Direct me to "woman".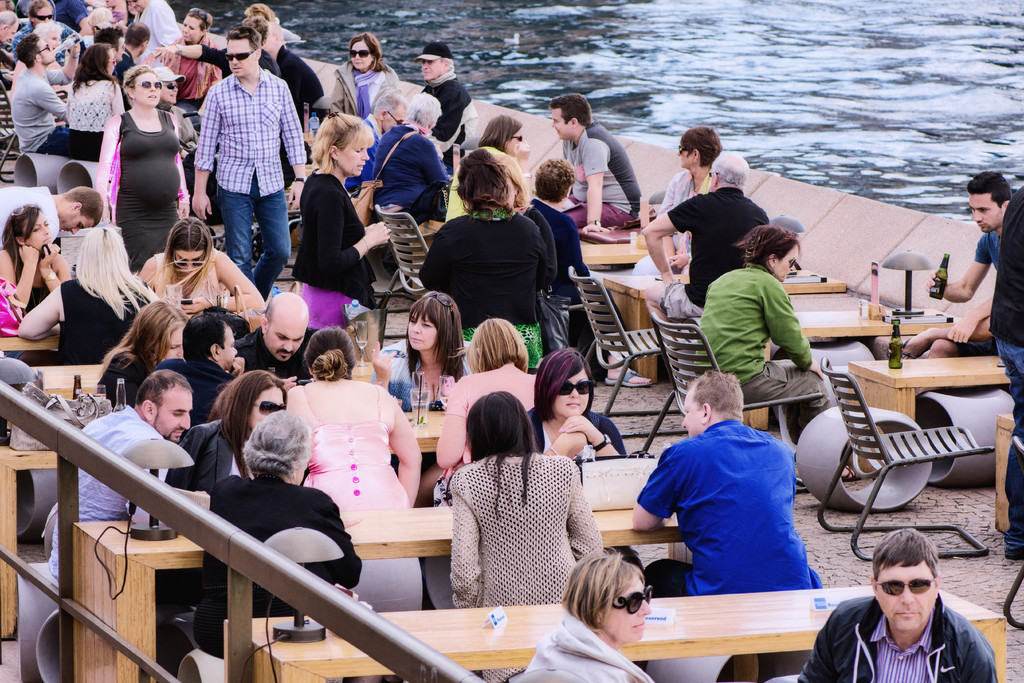
Direction: 168/363/292/499.
